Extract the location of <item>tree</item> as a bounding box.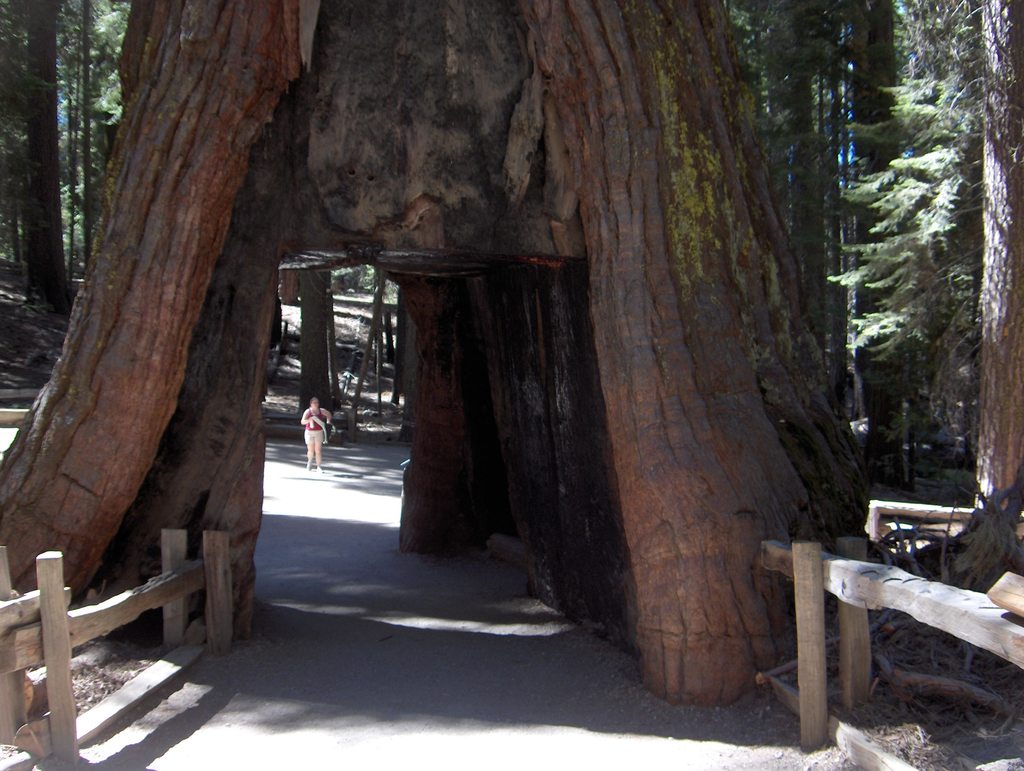
(833, 0, 1023, 512).
